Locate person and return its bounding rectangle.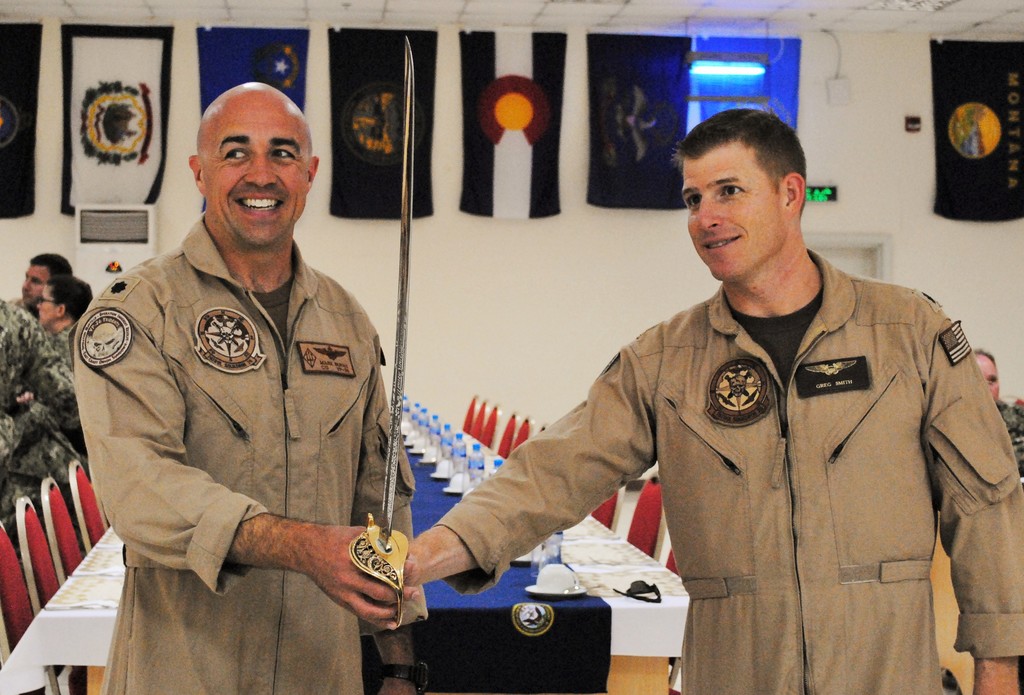
(left=83, top=67, right=422, bottom=689).
